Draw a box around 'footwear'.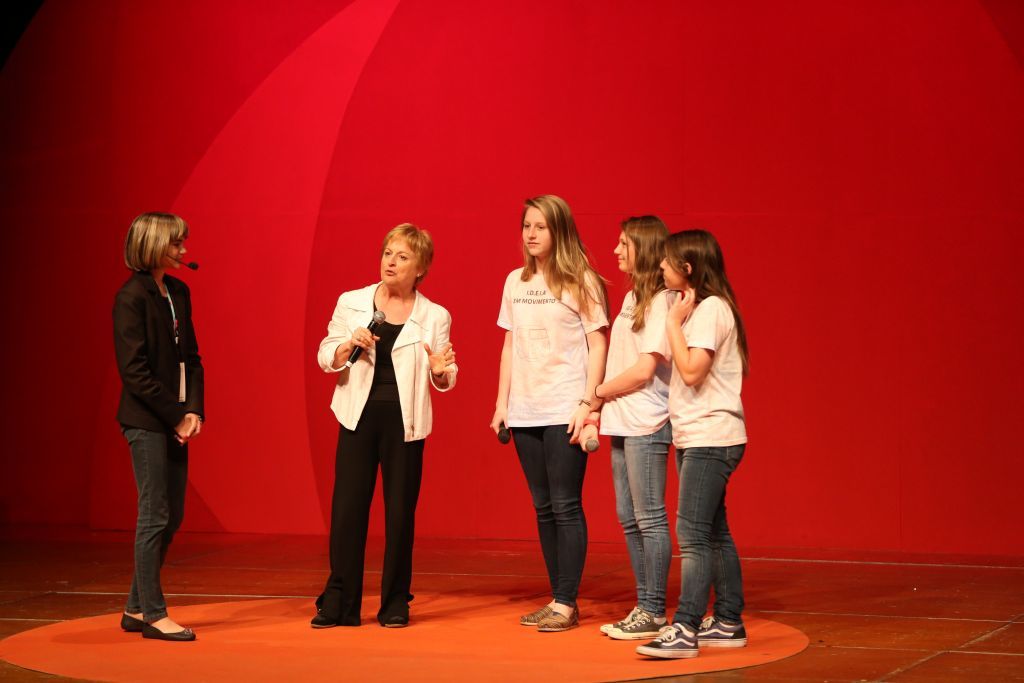
616:617:664:638.
